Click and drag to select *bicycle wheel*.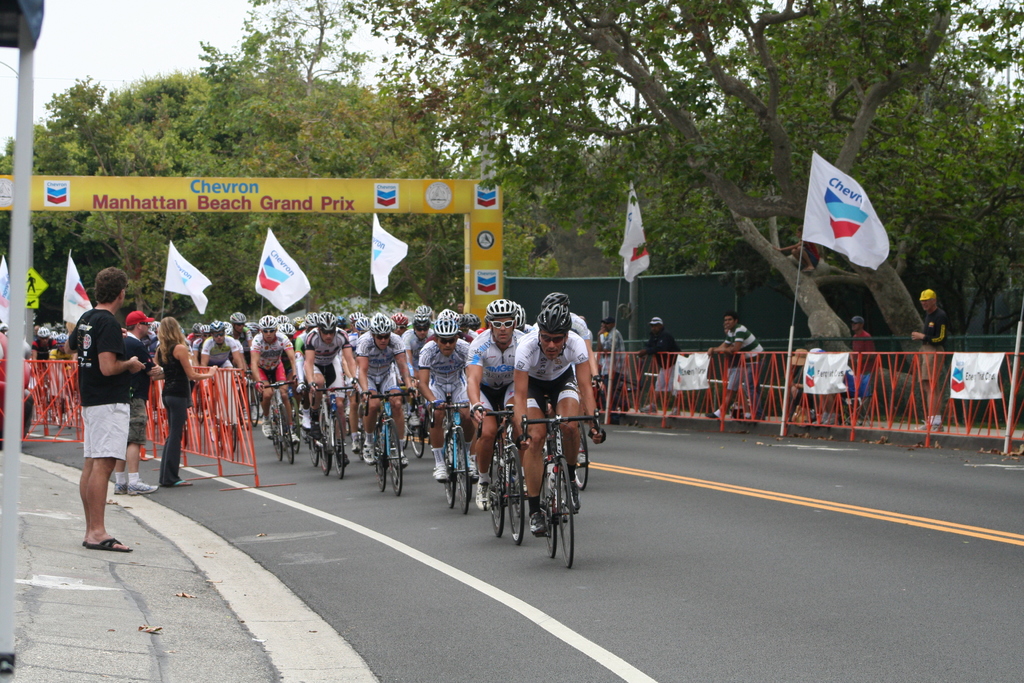
Selection: bbox=[316, 416, 333, 475].
